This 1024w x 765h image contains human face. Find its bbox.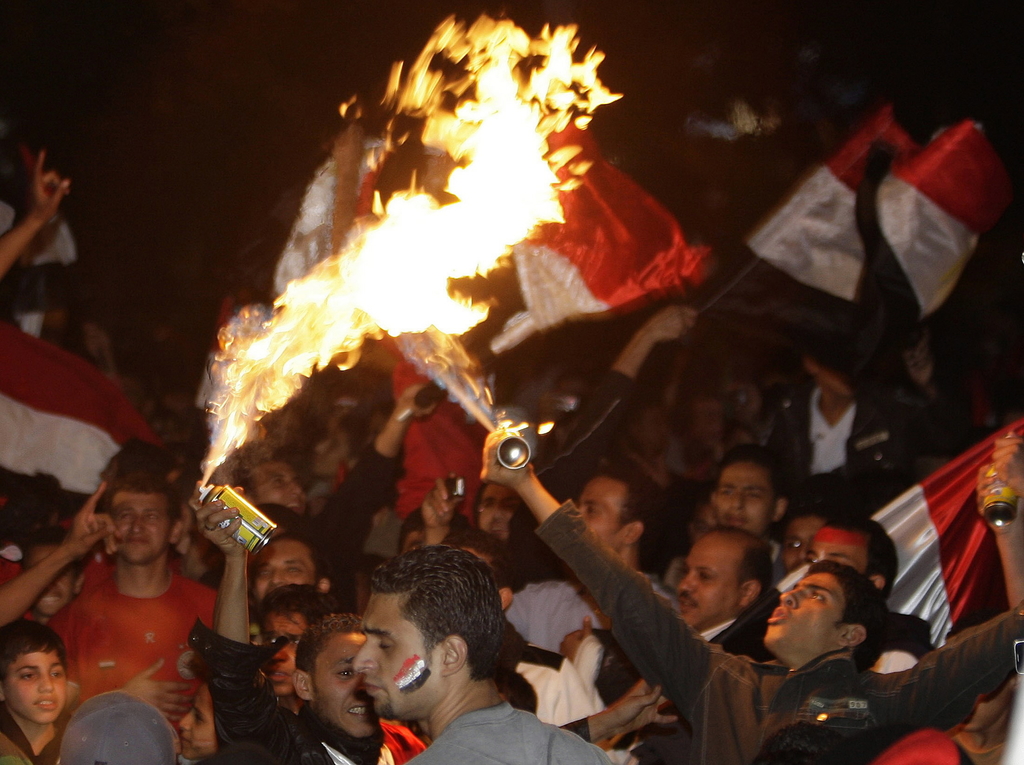
[255, 461, 305, 510].
